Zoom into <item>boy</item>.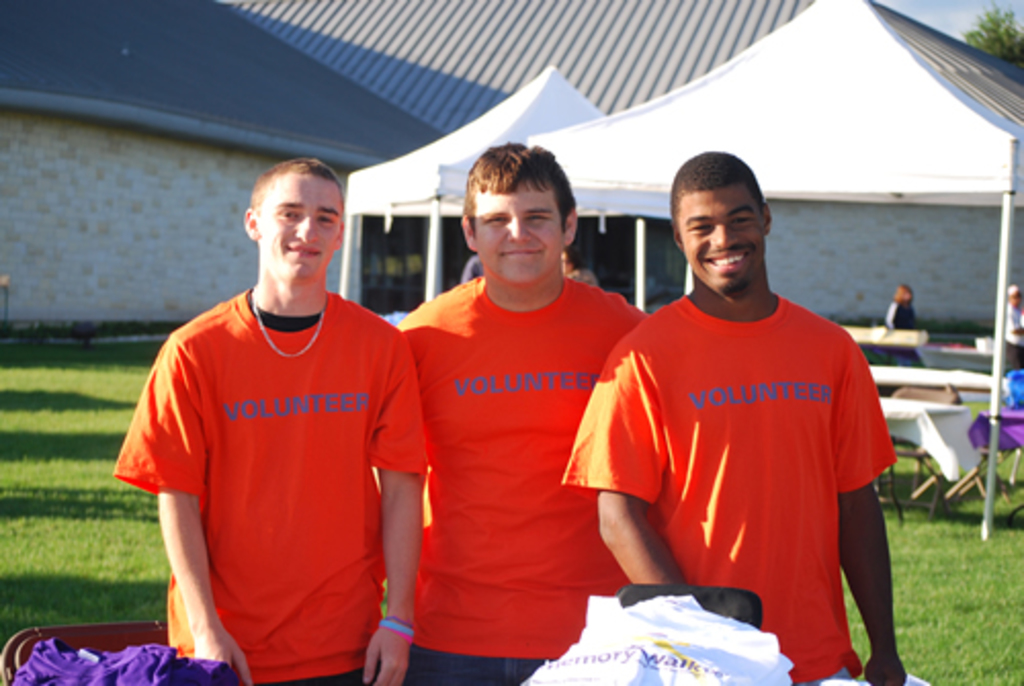
Zoom target: {"left": 362, "top": 135, "right": 666, "bottom": 684}.
